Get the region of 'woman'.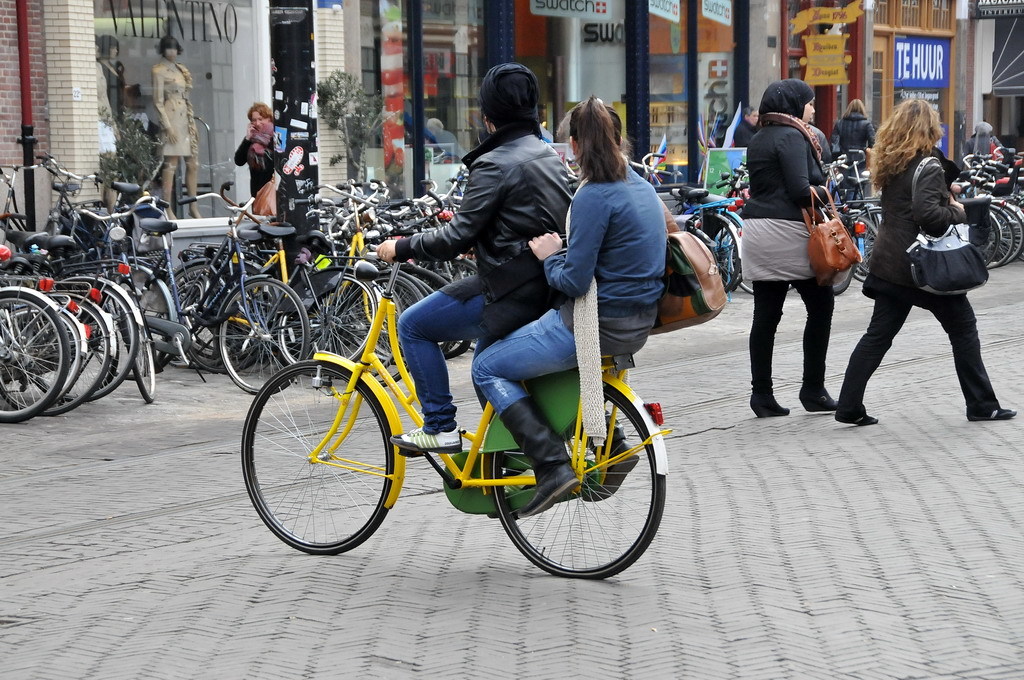
(left=99, top=35, right=123, bottom=138).
